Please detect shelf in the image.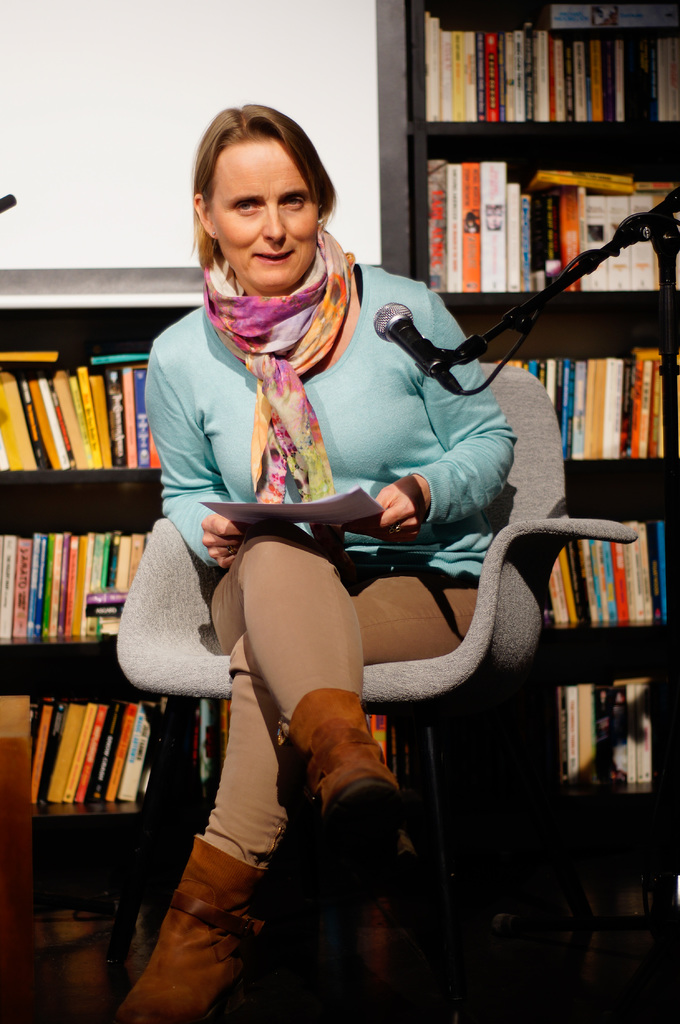
[x1=541, y1=483, x2=679, y2=669].
